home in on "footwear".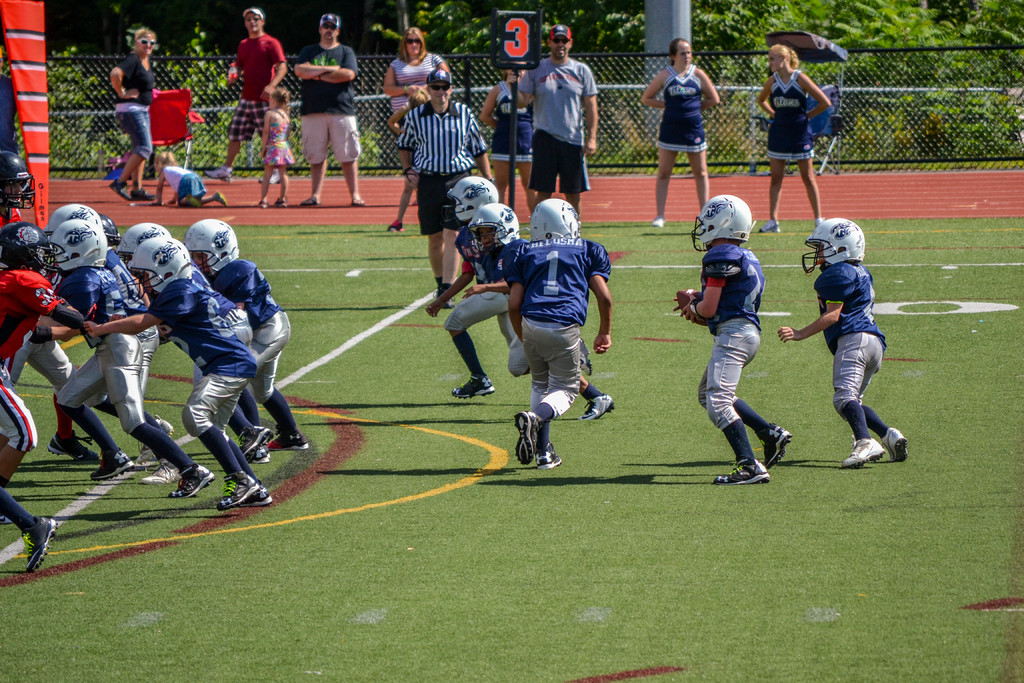
Homed in at [47,431,102,463].
